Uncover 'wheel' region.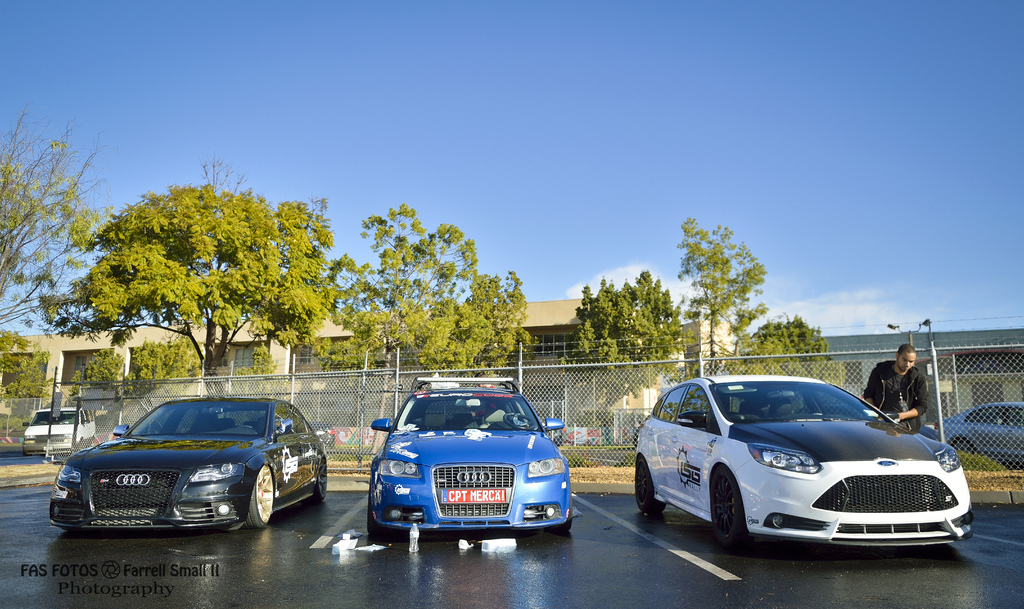
Uncovered: locate(370, 483, 396, 533).
